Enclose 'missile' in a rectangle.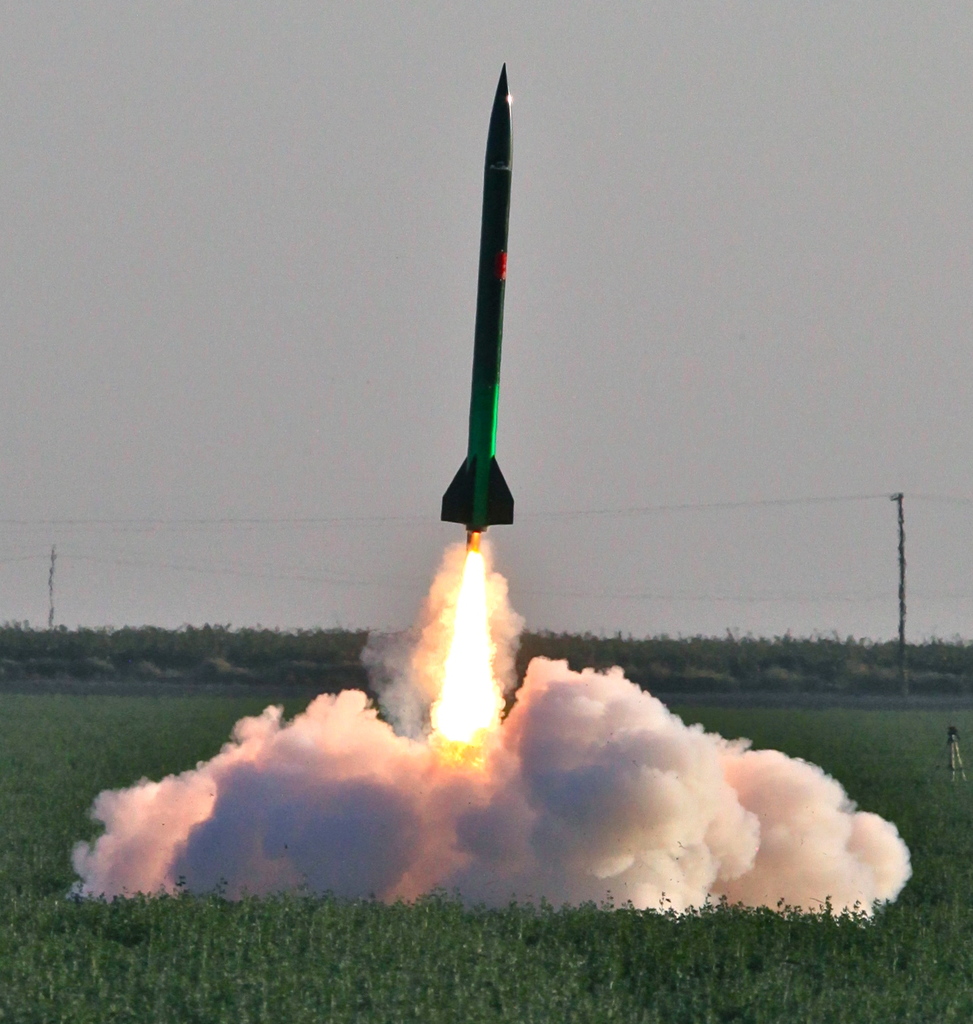
[437,56,517,537].
